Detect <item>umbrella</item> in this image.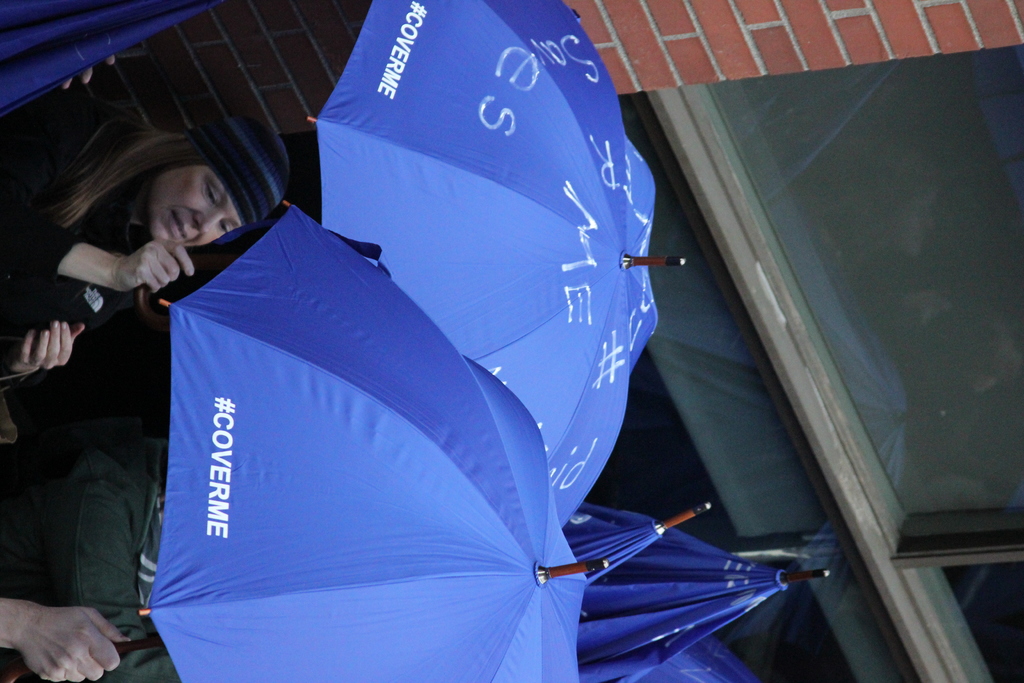
Detection: region(305, 0, 689, 533).
